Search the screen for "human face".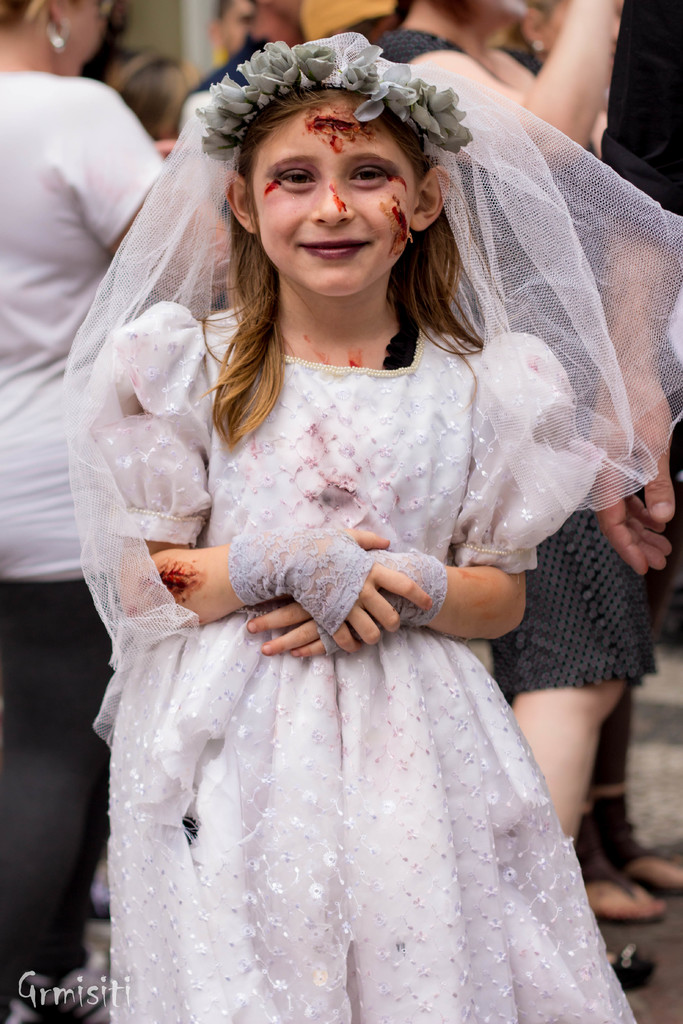
Found at <box>245,88,422,296</box>.
